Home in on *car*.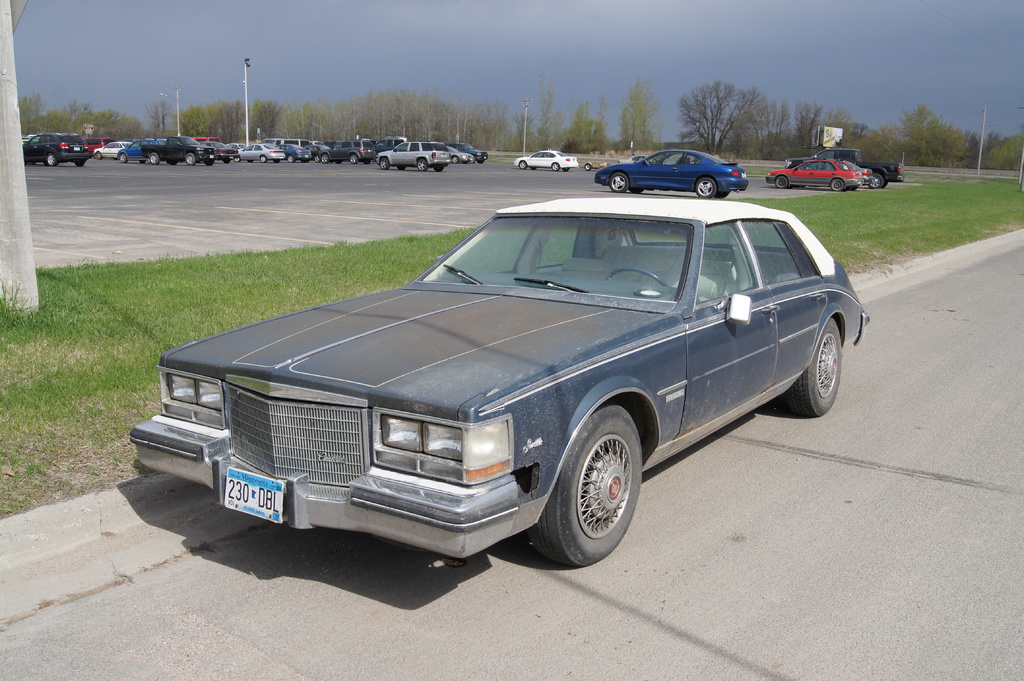
Homed in at l=792, t=158, r=874, b=189.
